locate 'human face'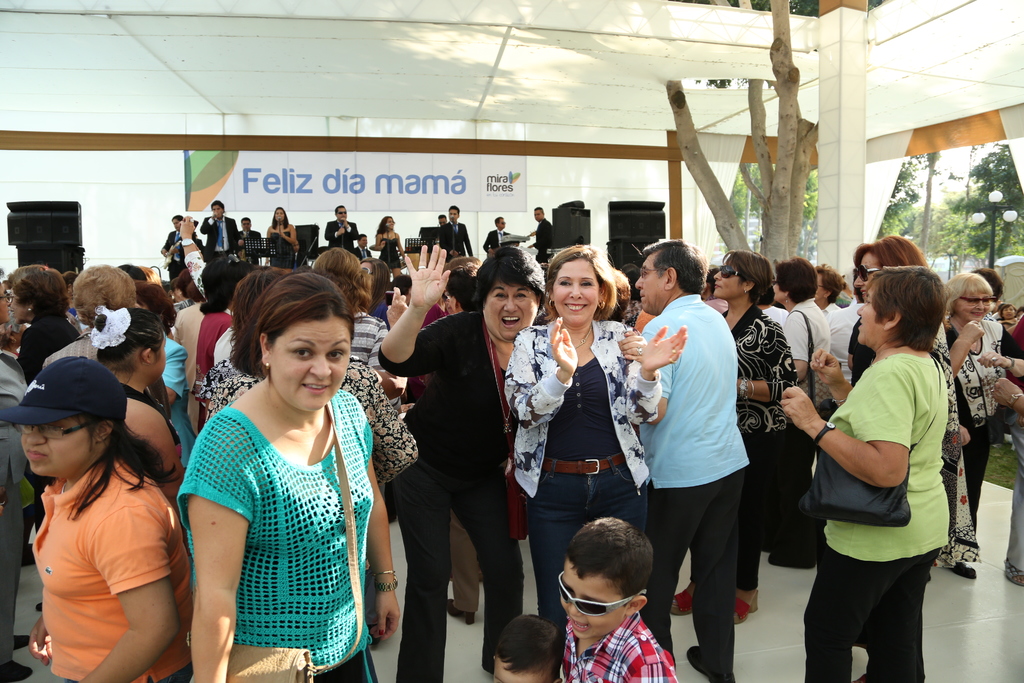
(x1=449, y1=207, x2=456, y2=223)
